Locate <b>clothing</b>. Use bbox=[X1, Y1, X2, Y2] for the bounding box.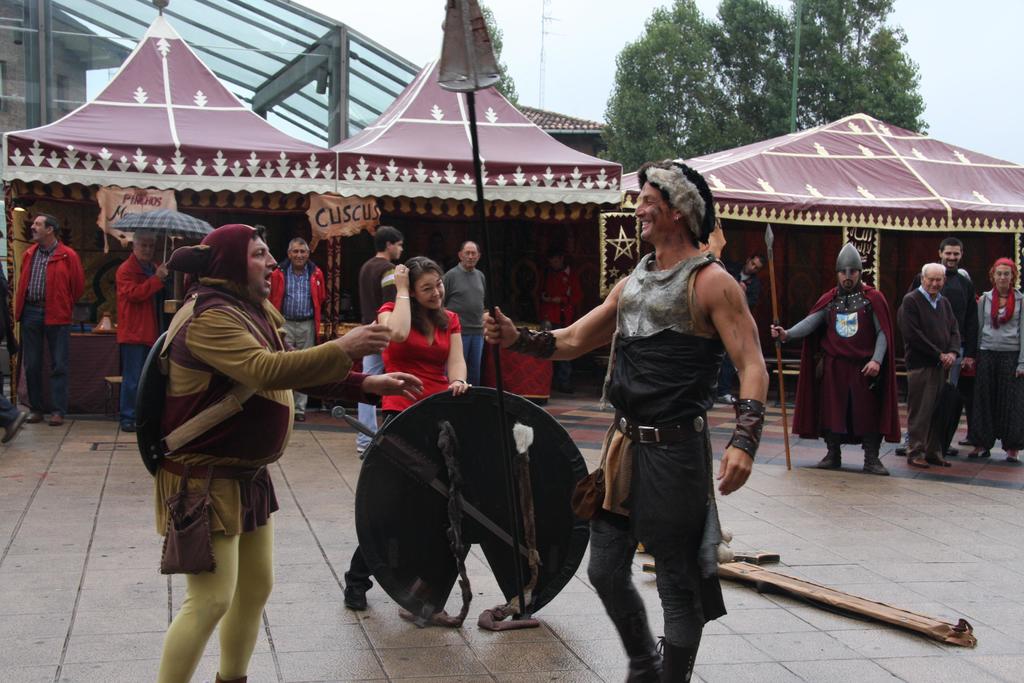
bbox=[726, 268, 765, 344].
